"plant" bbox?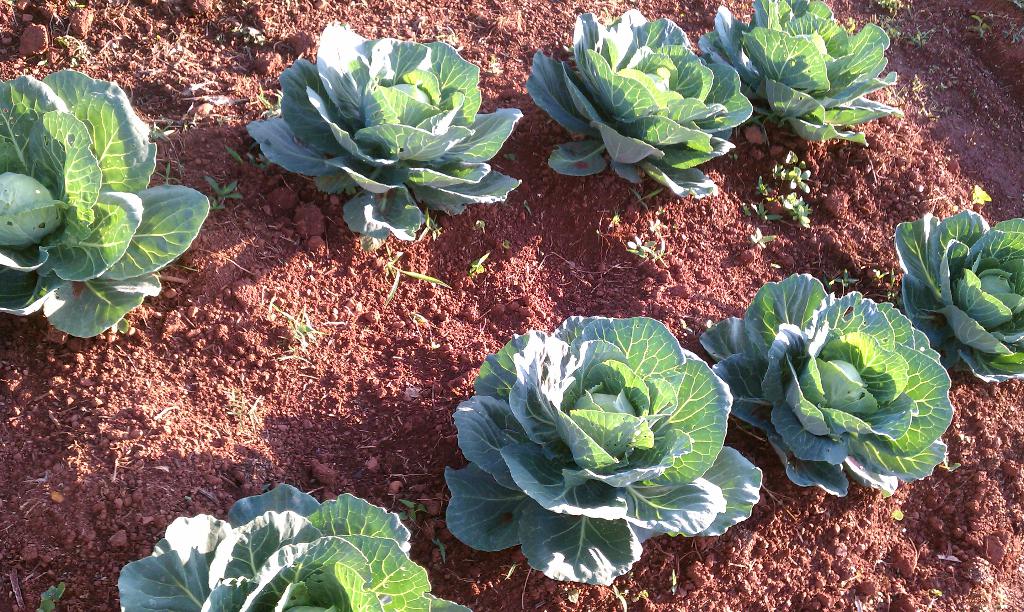
[left=222, top=142, right=272, bottom=172]
